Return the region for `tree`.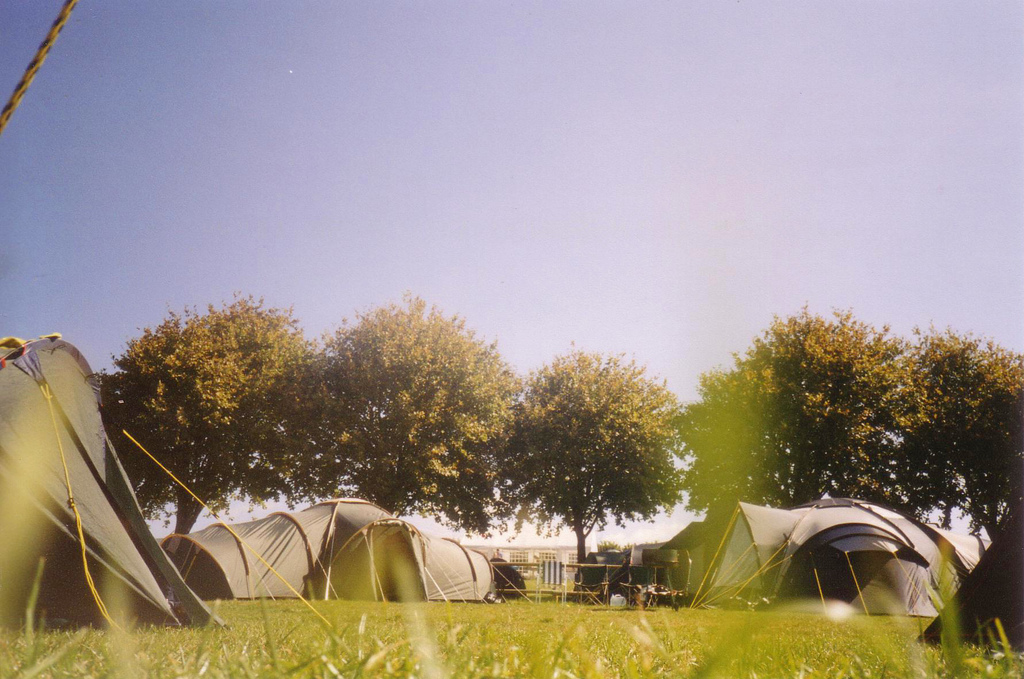
(104,292,325,539).
